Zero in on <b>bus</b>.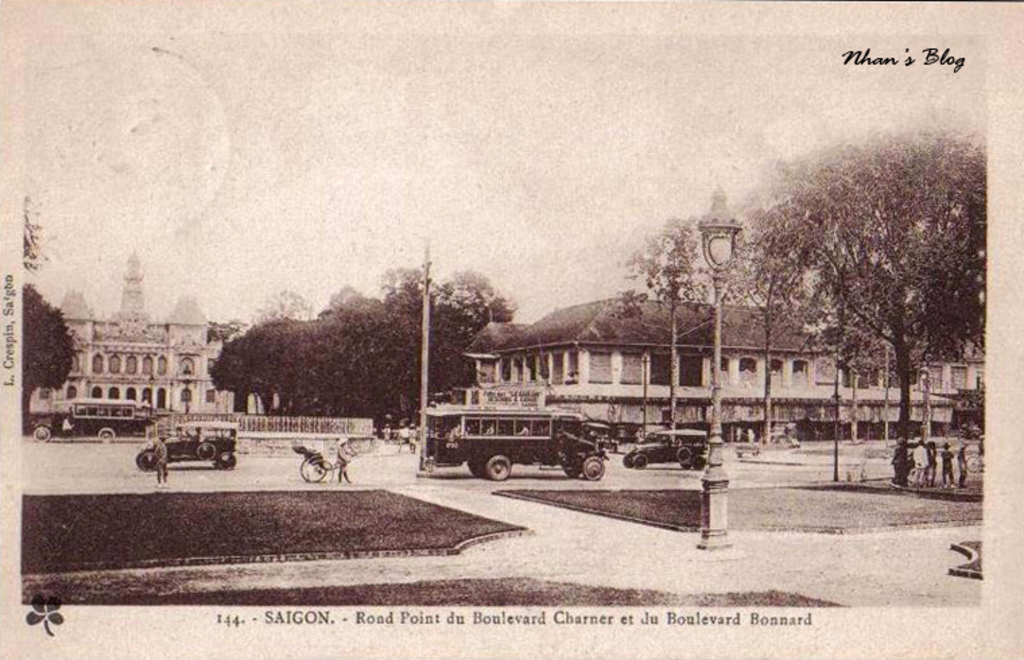
Zeroed in: 24, 395, 152, 436.
